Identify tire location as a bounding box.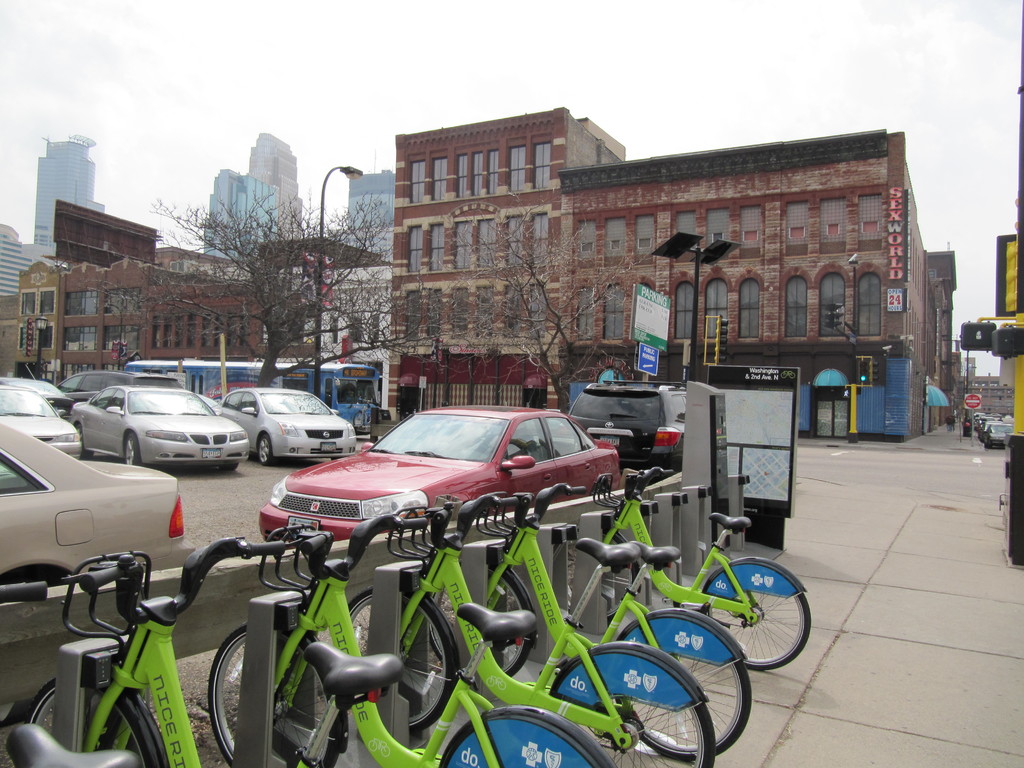
rect(72, 420, 95, 462).
